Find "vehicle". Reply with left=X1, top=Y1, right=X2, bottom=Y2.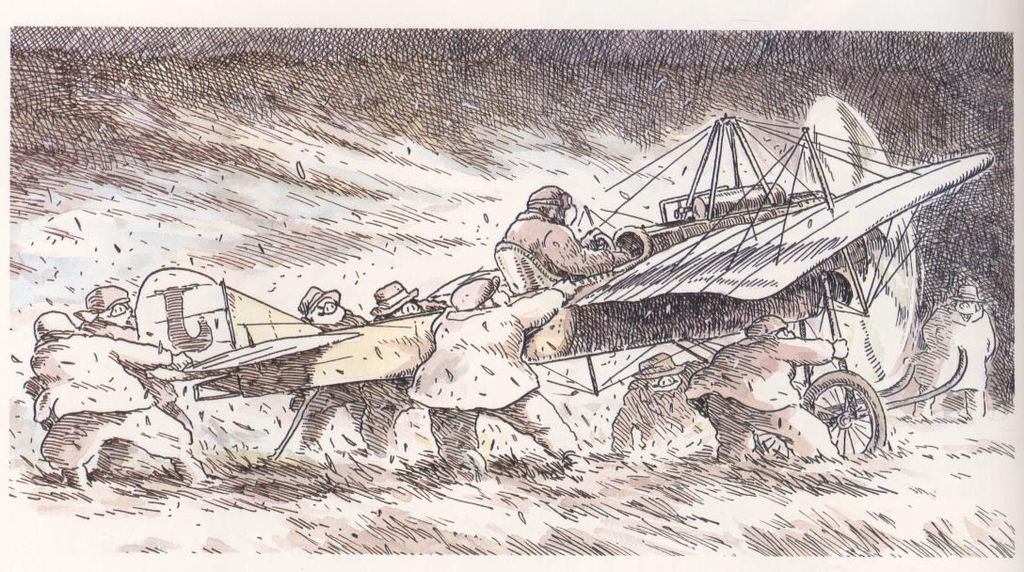
left=132, top=119, right=942, bottom=477.
